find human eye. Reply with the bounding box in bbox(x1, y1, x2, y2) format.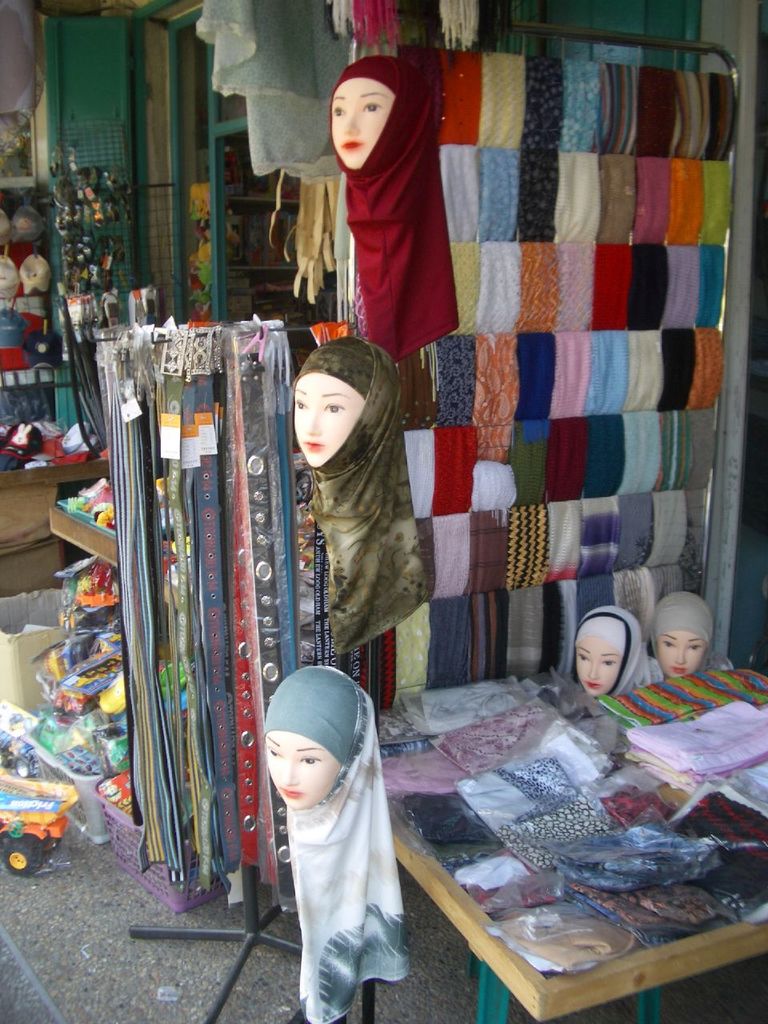
bbox(323, 397, 346, 418).
